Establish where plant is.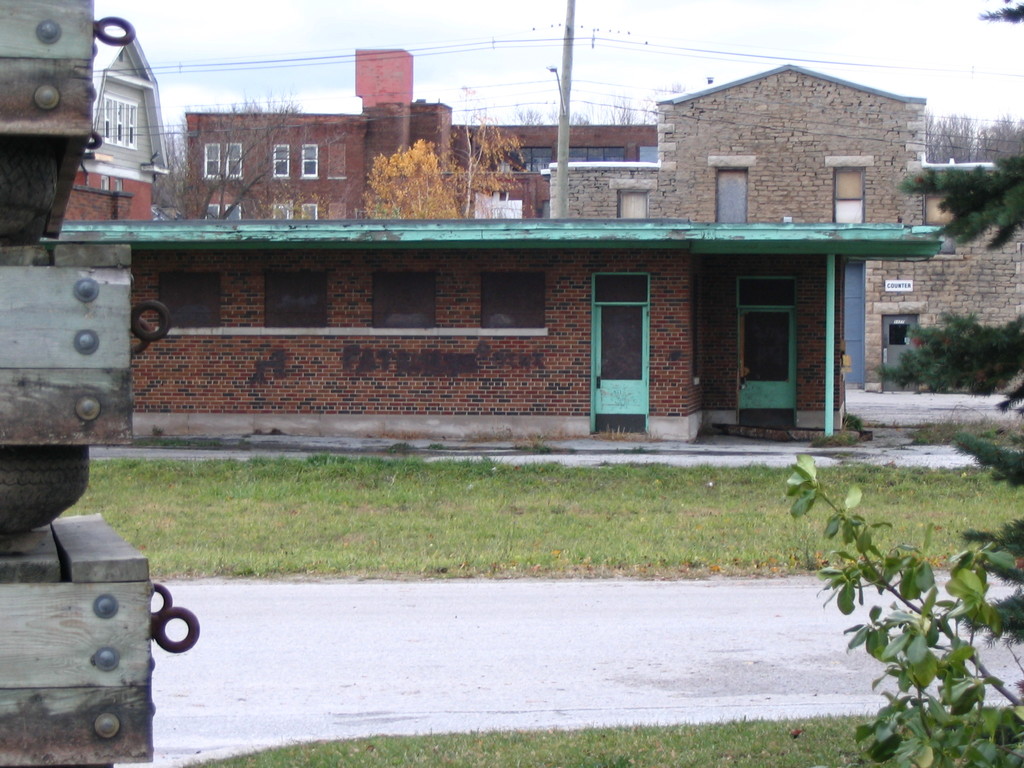
Established at BBox(178, 717, 858, 767).
